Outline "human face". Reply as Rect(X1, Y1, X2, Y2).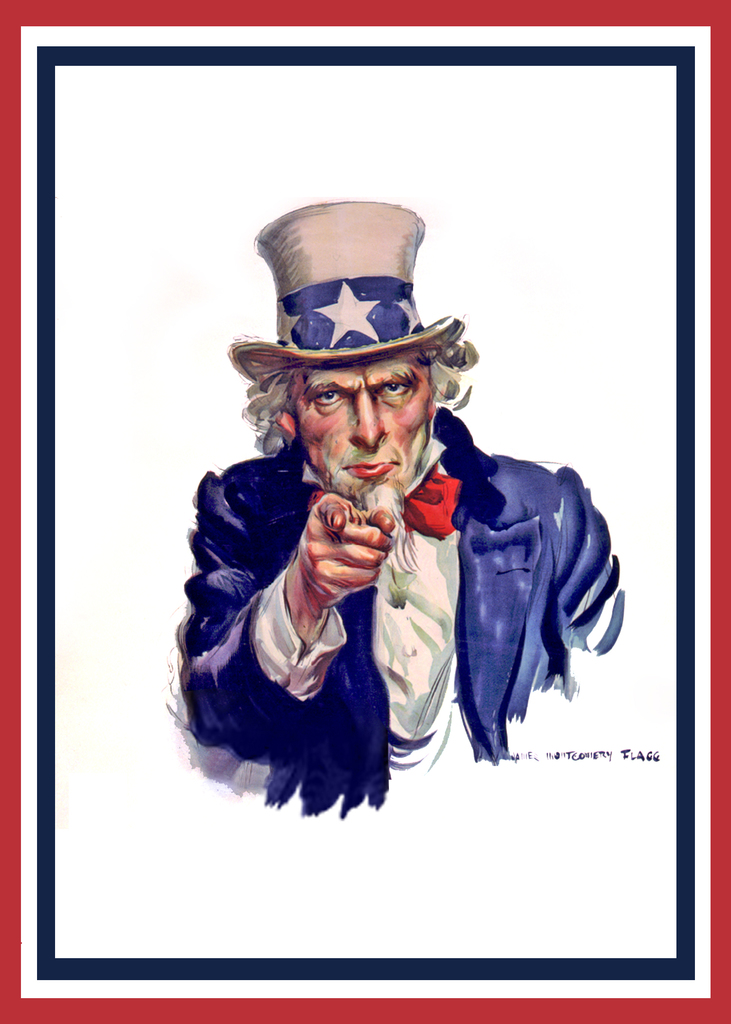
Rect(278, 342, 433, 505).
